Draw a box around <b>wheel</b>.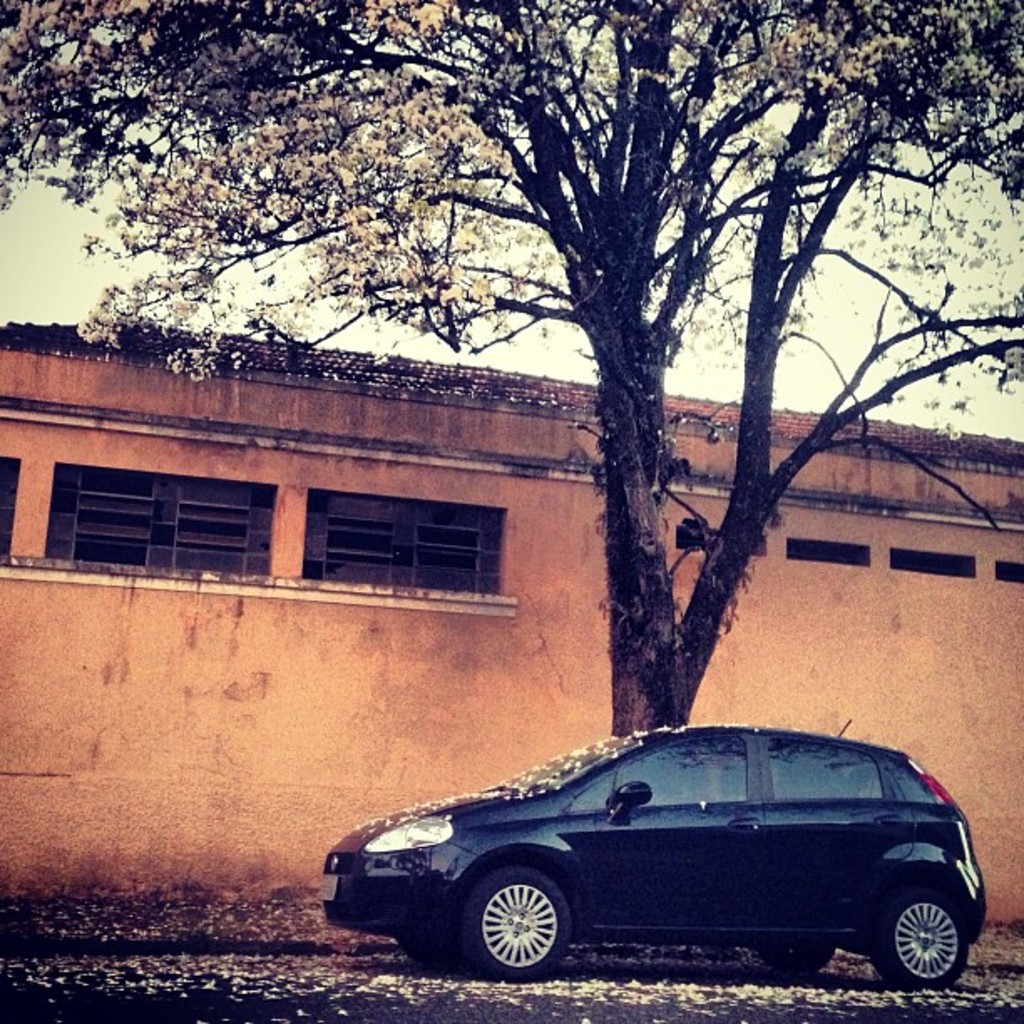
detection(460, 858, 569, 977).
